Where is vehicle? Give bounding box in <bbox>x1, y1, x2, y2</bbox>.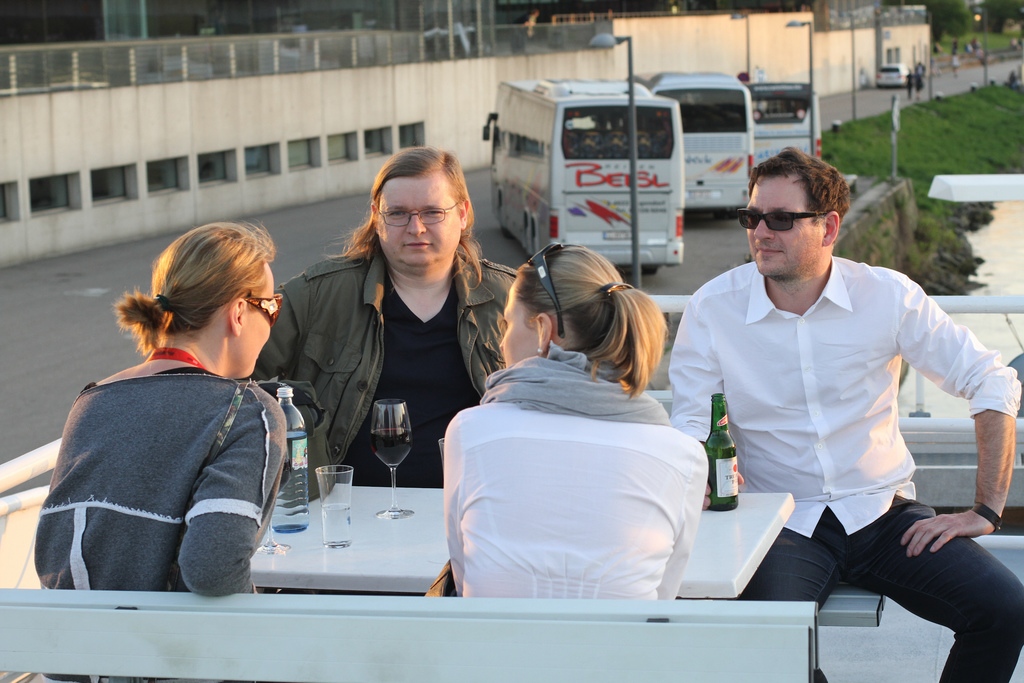
<bbox>745, 74, 824, 179</bbox>.
